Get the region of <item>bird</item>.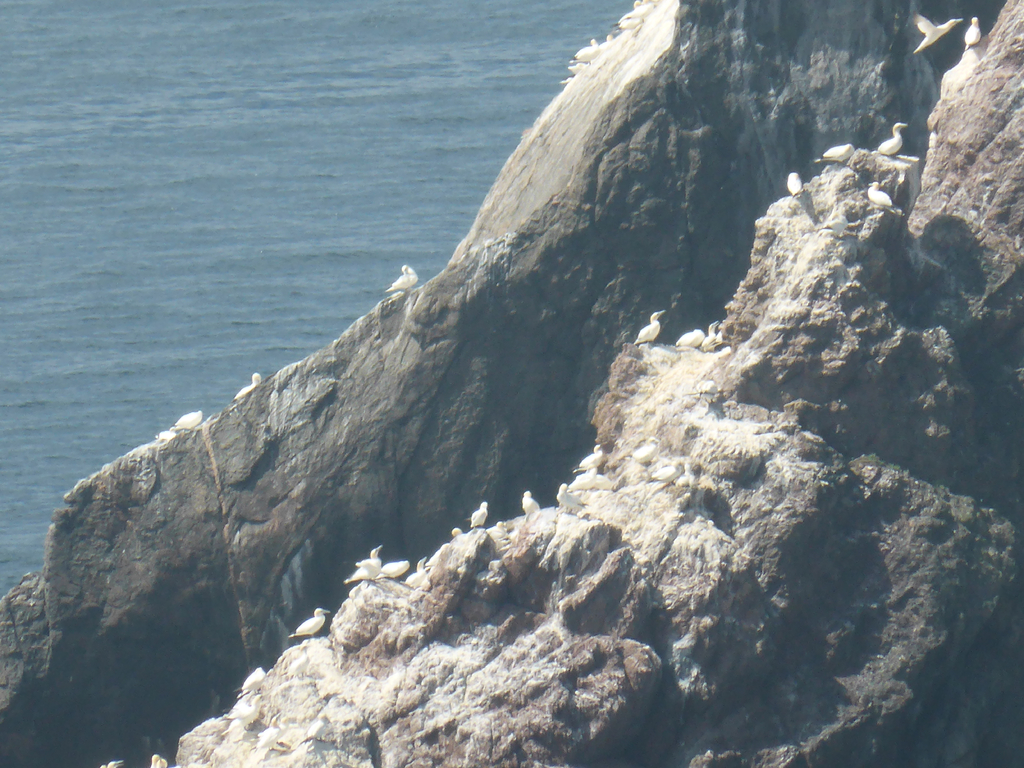
box(818, 142, 851, 166).
